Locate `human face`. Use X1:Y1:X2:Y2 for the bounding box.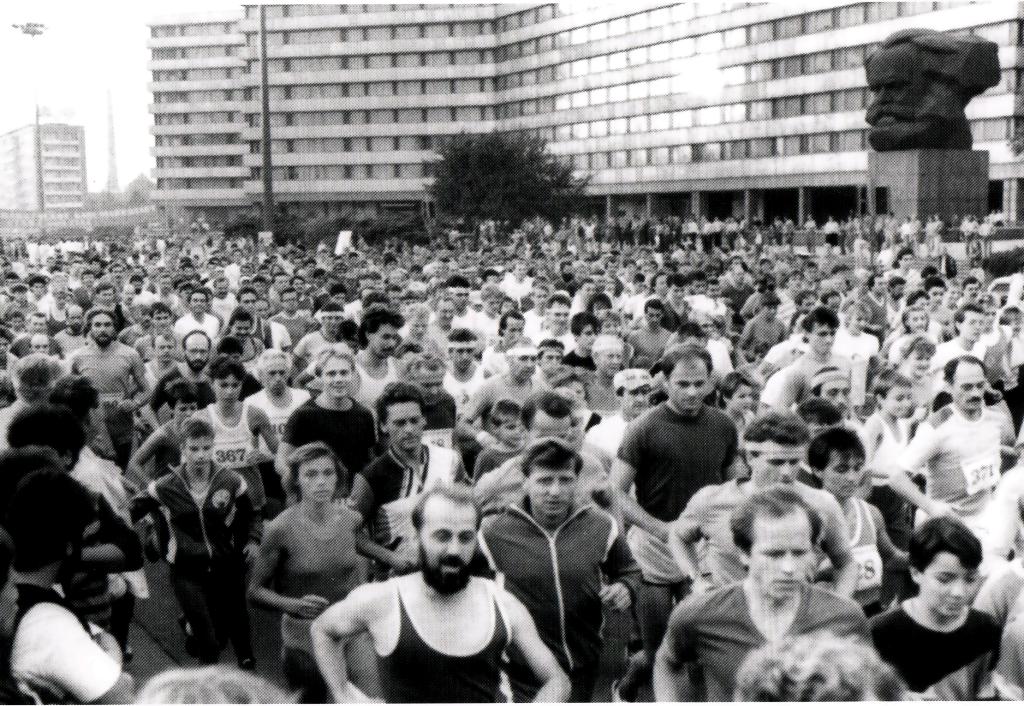
387:403:421:450.
